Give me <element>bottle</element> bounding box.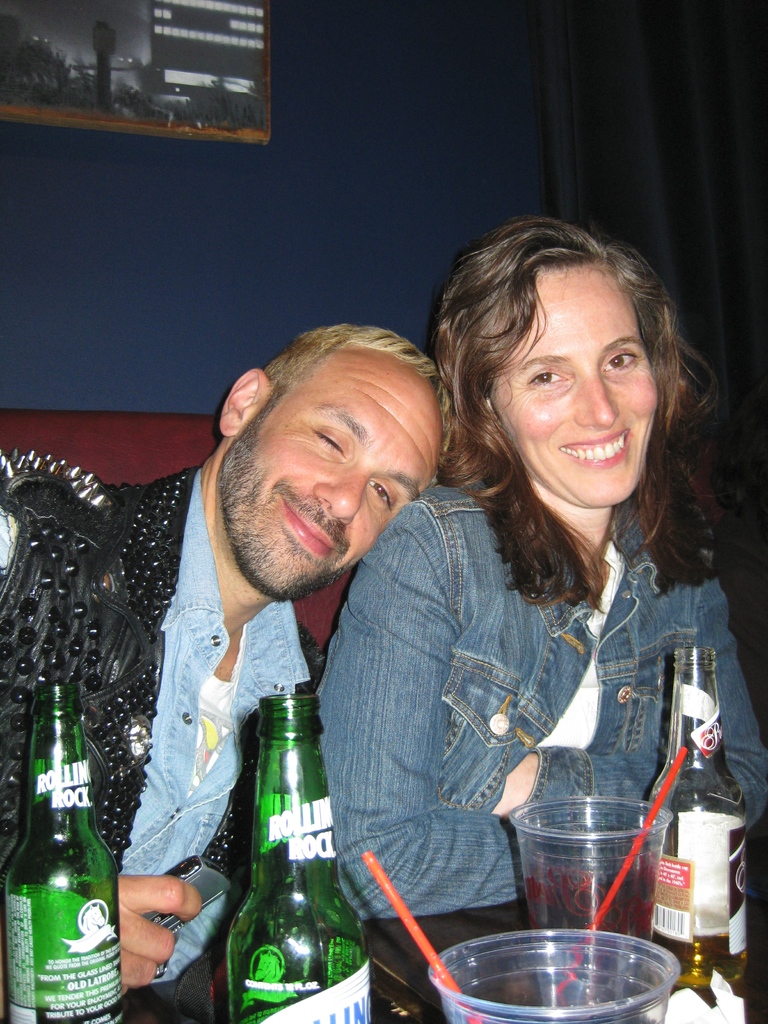
rect(647, 642, 748, 991).
